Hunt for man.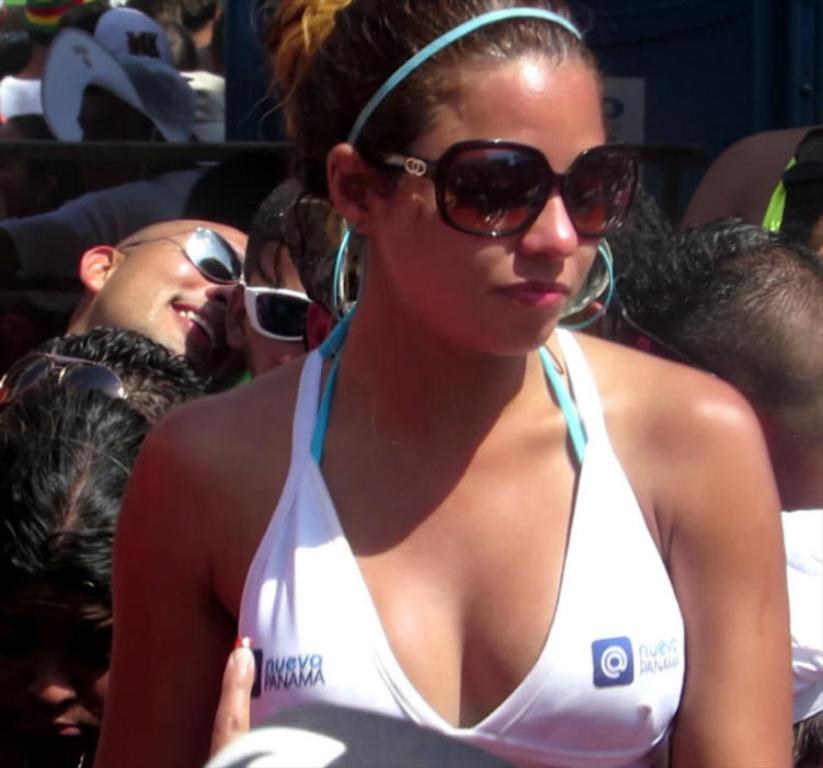
Hunted down at 619:221:822:725.
